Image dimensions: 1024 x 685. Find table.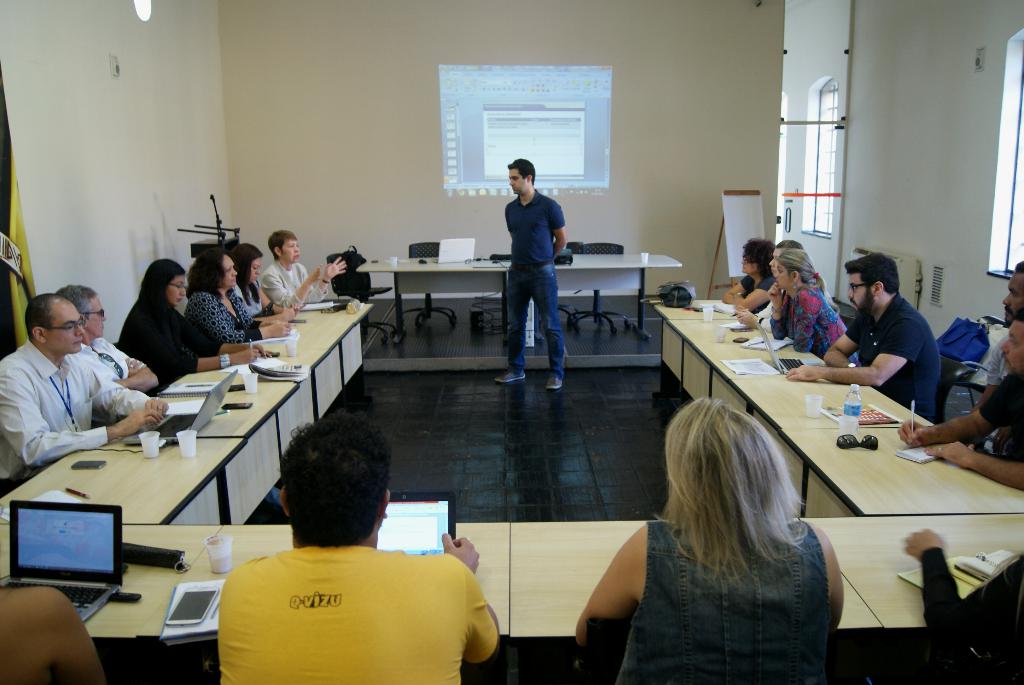
box=[355, 254, 504, 348].
